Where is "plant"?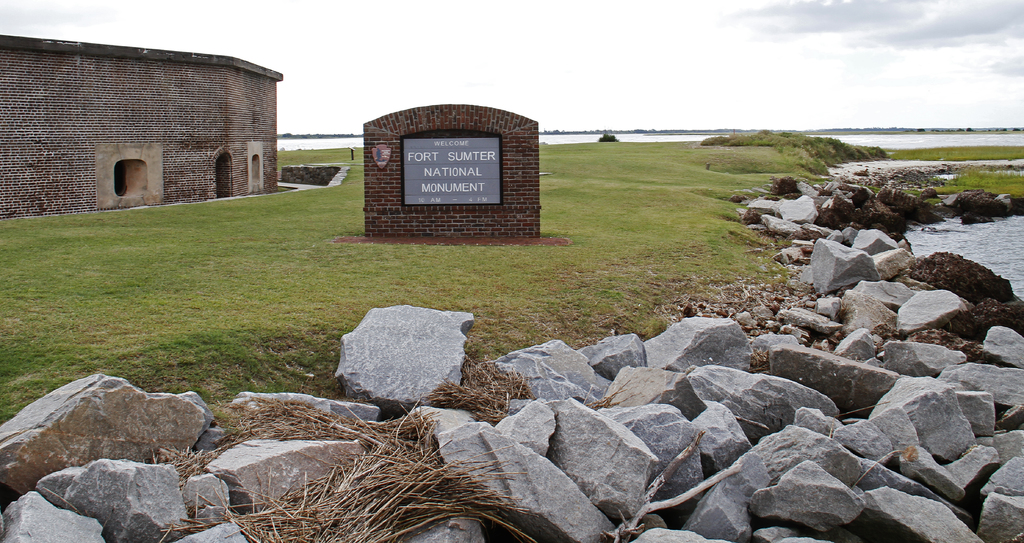
(x1=885, y1=145, x2=1023, y2=163).
